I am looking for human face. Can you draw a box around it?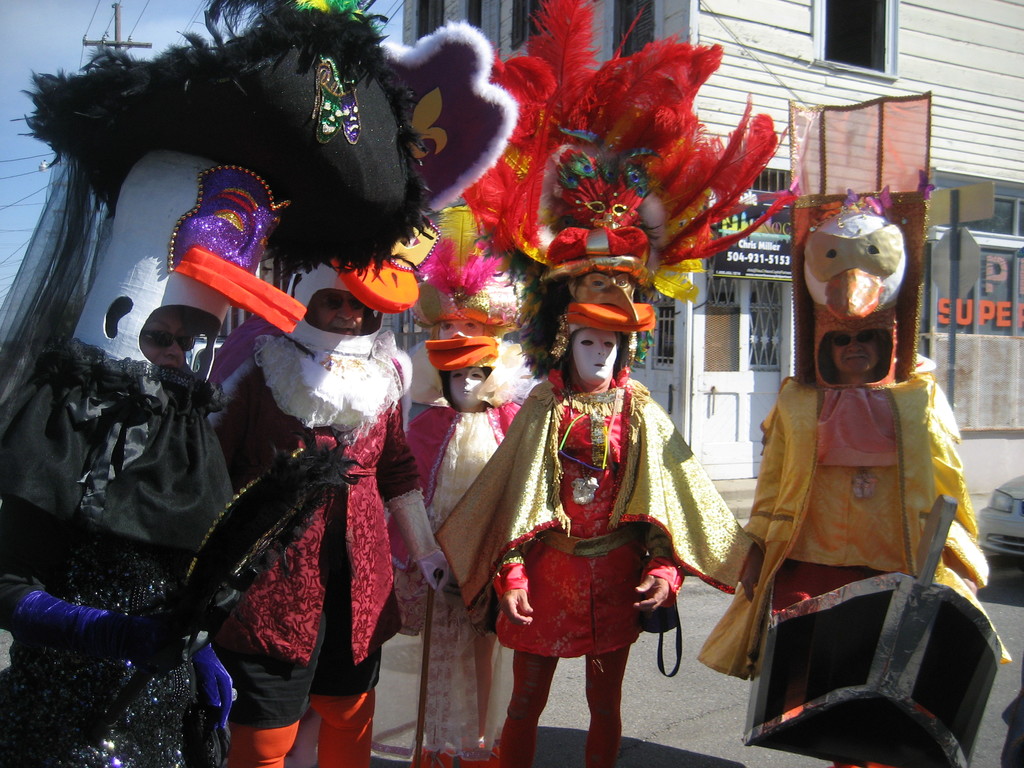
Sure, the bounding box is 568,332,620,388.
